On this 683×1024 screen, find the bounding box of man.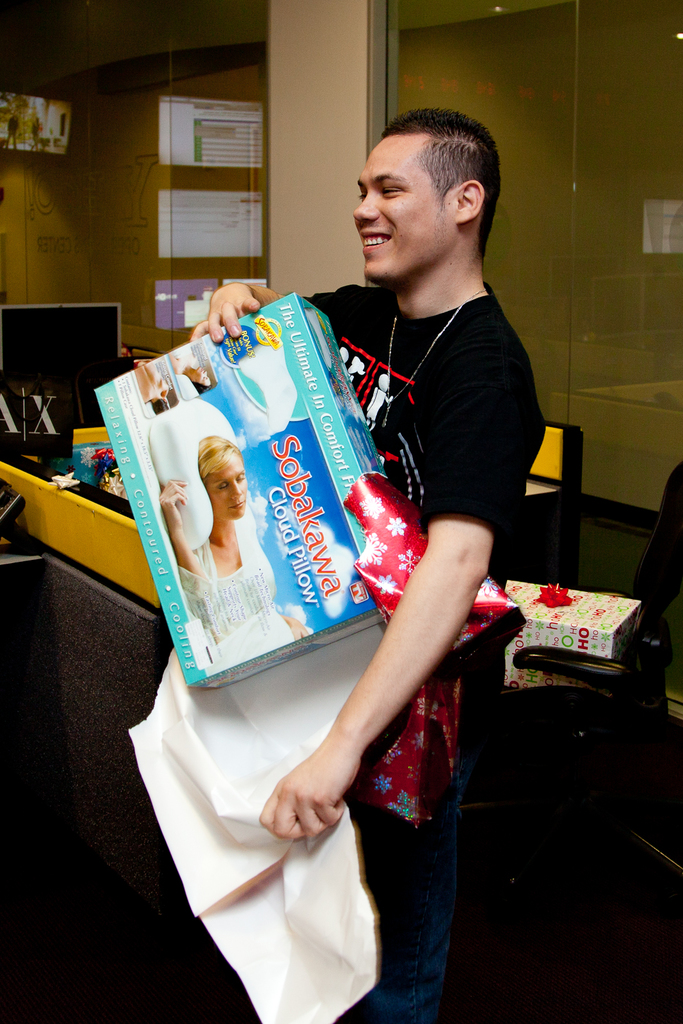
Bounding box: region(257, 95, 564, 1014).
